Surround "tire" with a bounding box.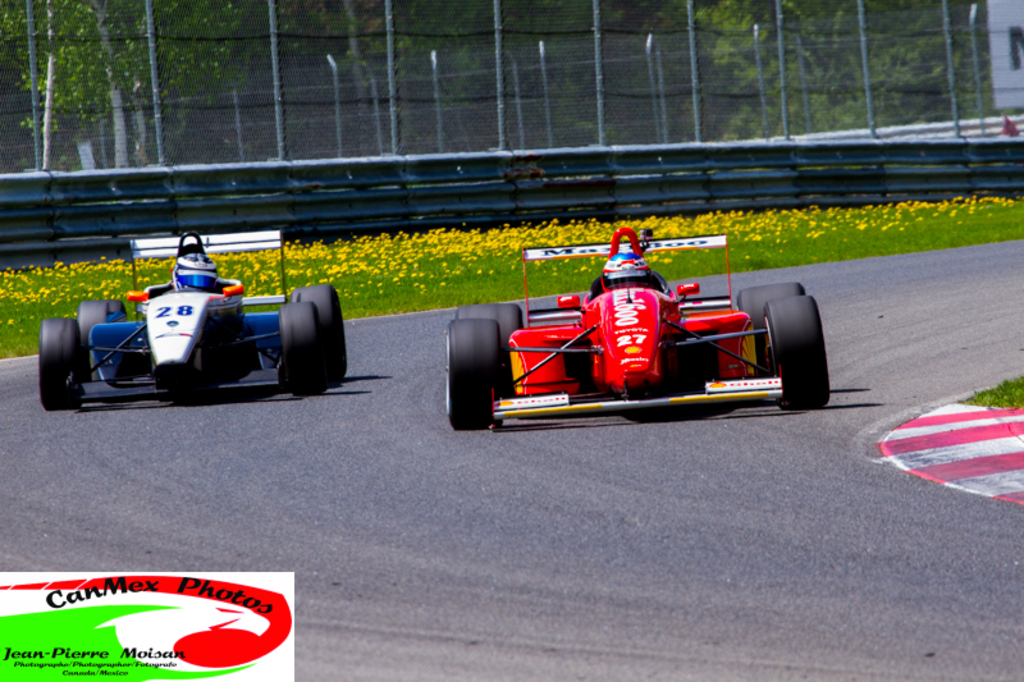
<bbox>293, 280, 351, 377</bbox>.
